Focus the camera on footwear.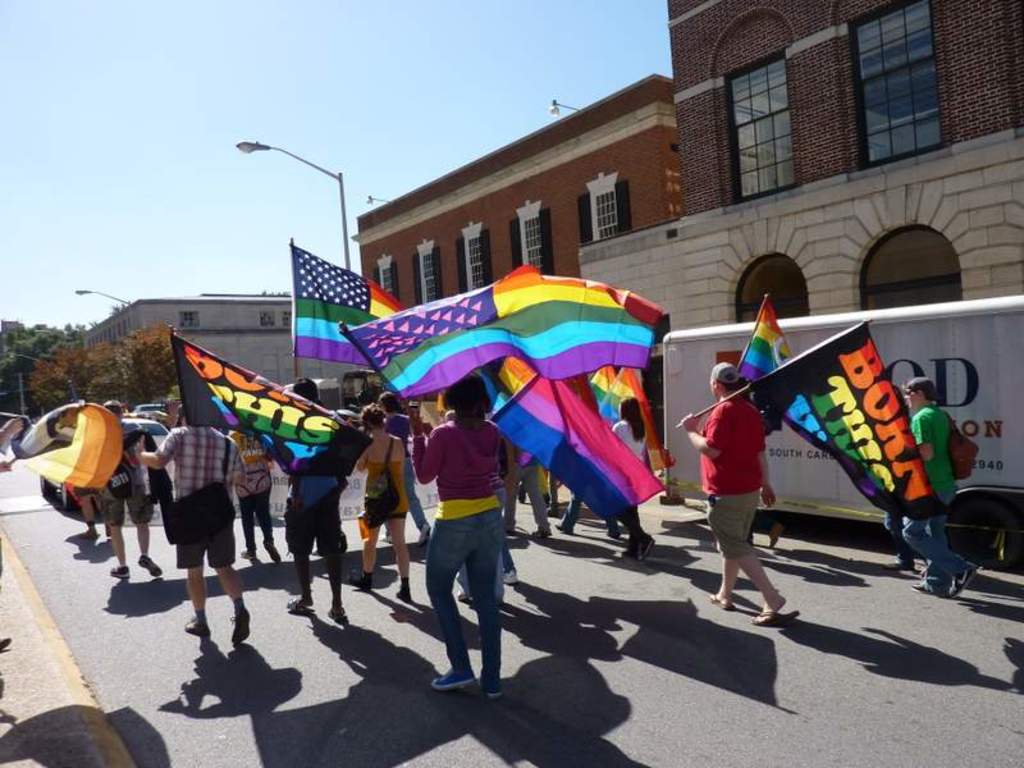
Focus region: <box>284,593,311,613</box>.
